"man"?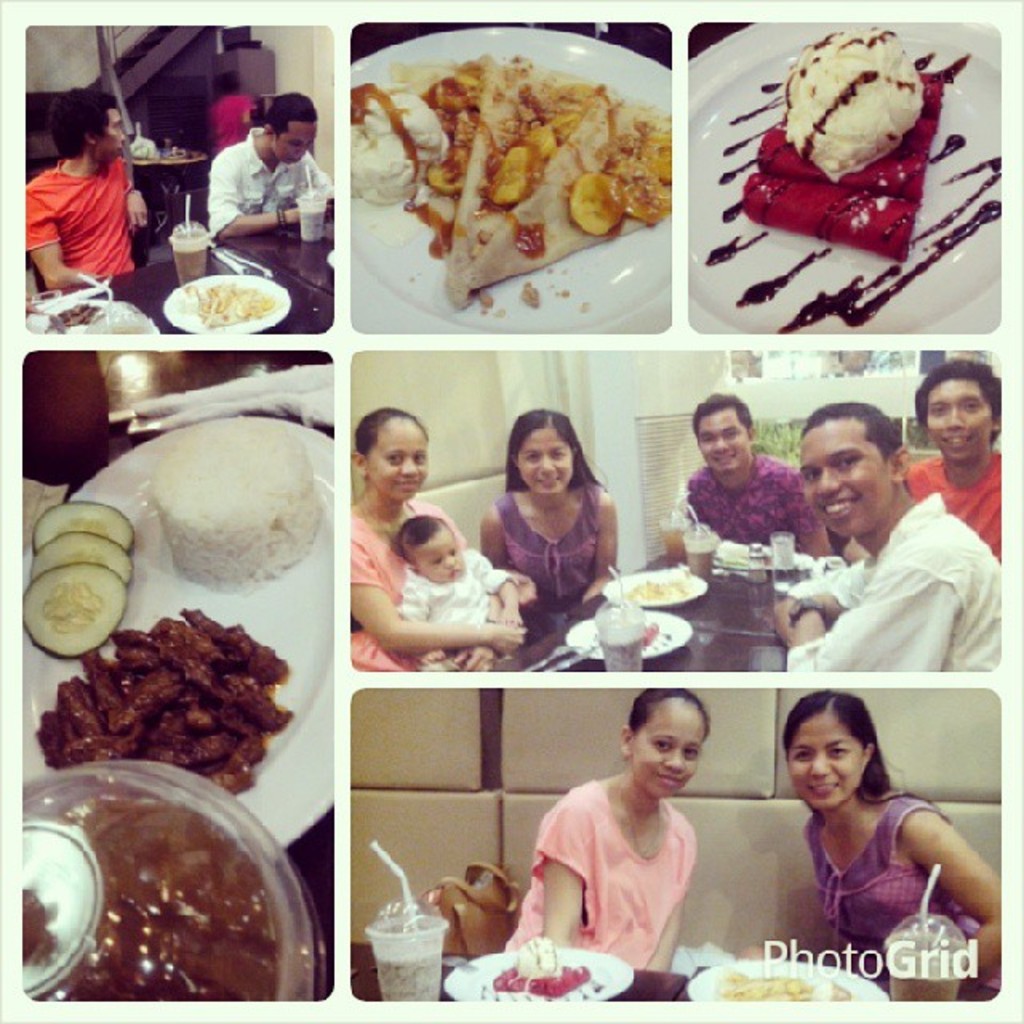
{"left": 682, "top": 387, "right": 834, "bottom": 560}
